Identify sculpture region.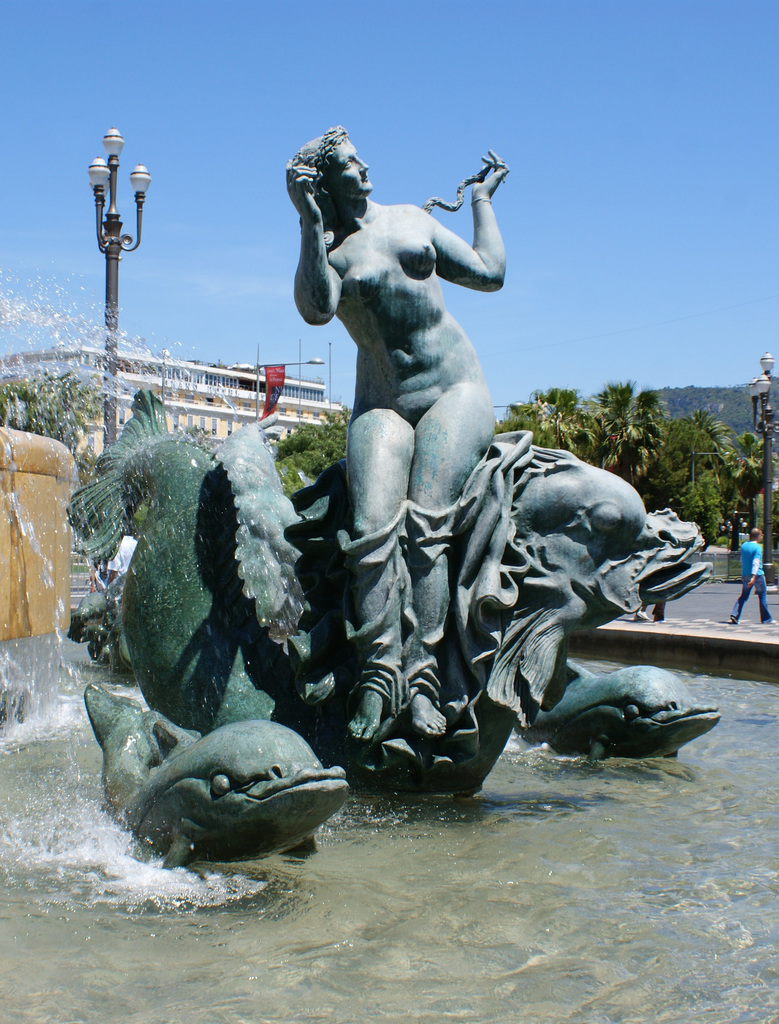
Region: (63, 120, 725, 874).
